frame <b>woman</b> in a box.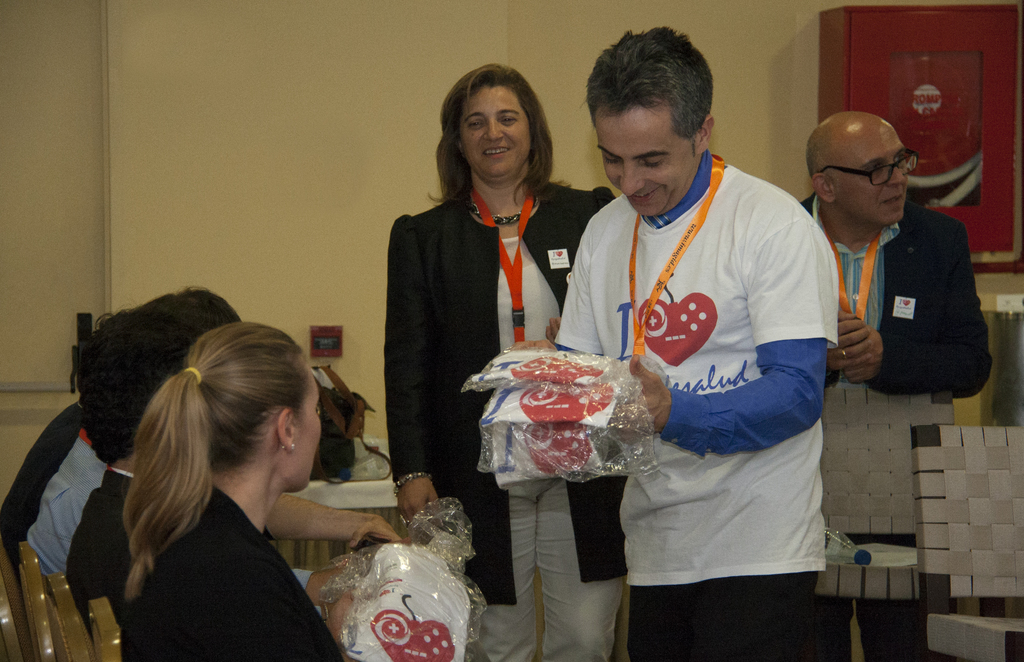
crop(381, 72, 563, 551).
